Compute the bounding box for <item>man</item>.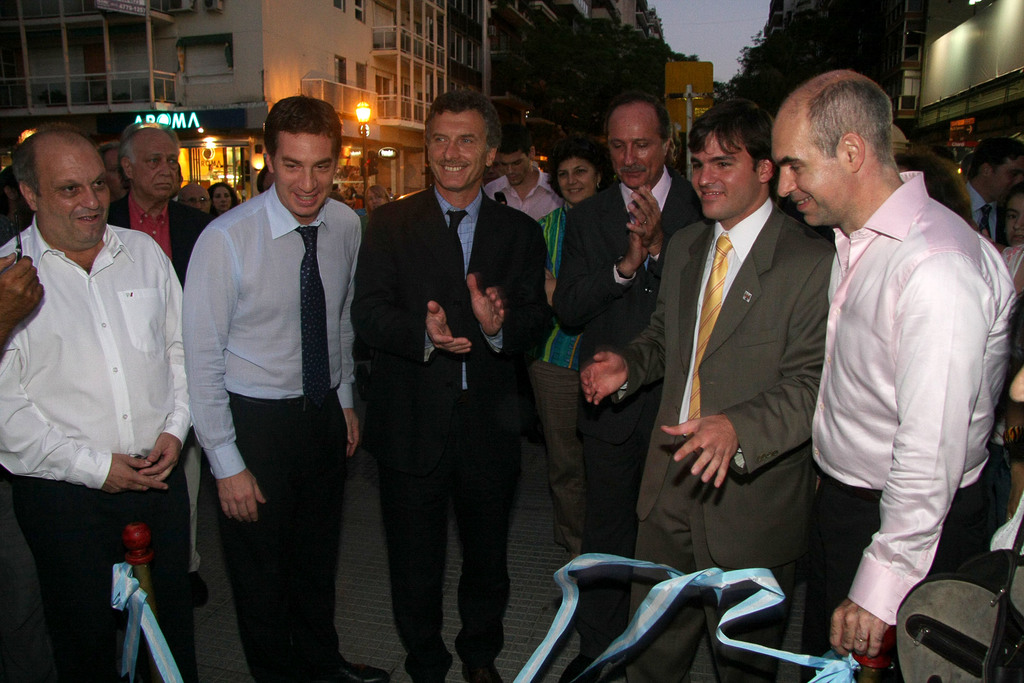
box=[79, 130, 204, 301].
